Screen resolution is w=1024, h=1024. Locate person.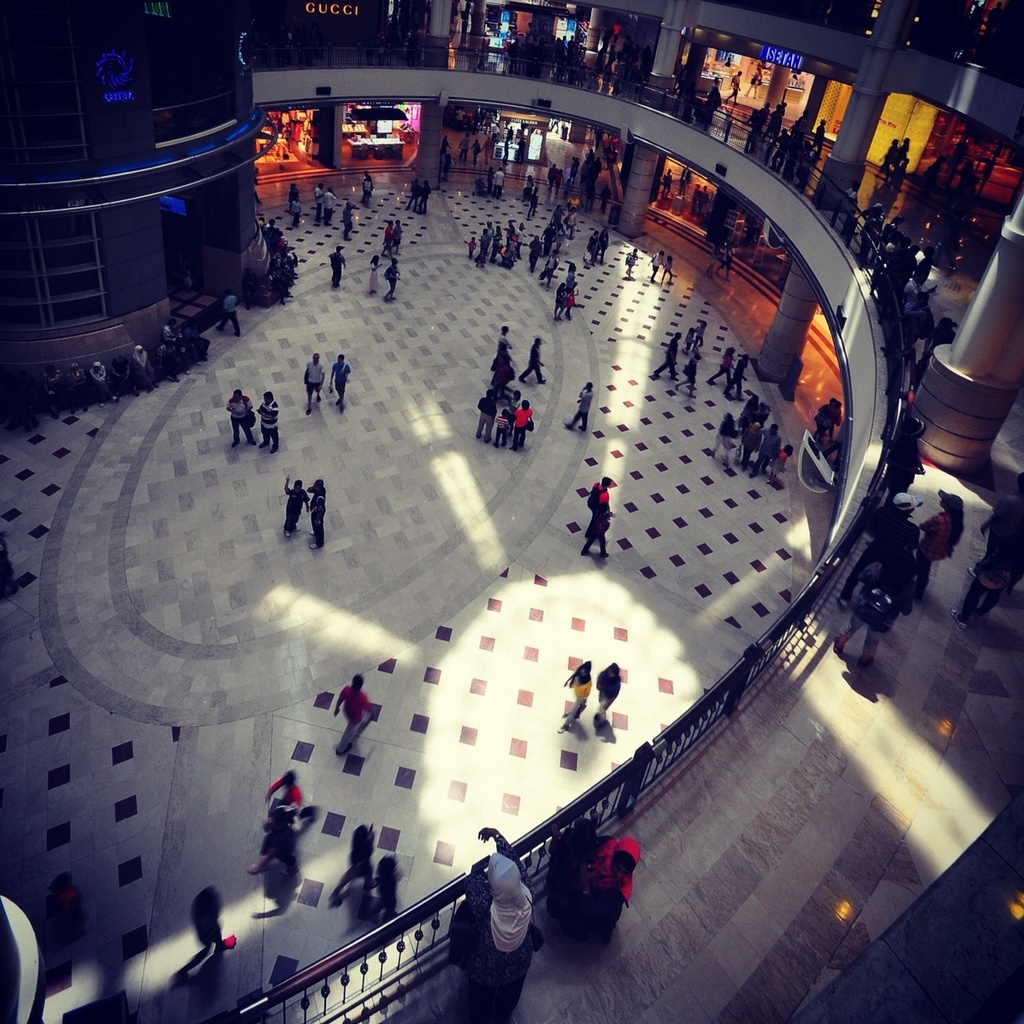
[x1=64, y1=359, x2=86, y2=413].
